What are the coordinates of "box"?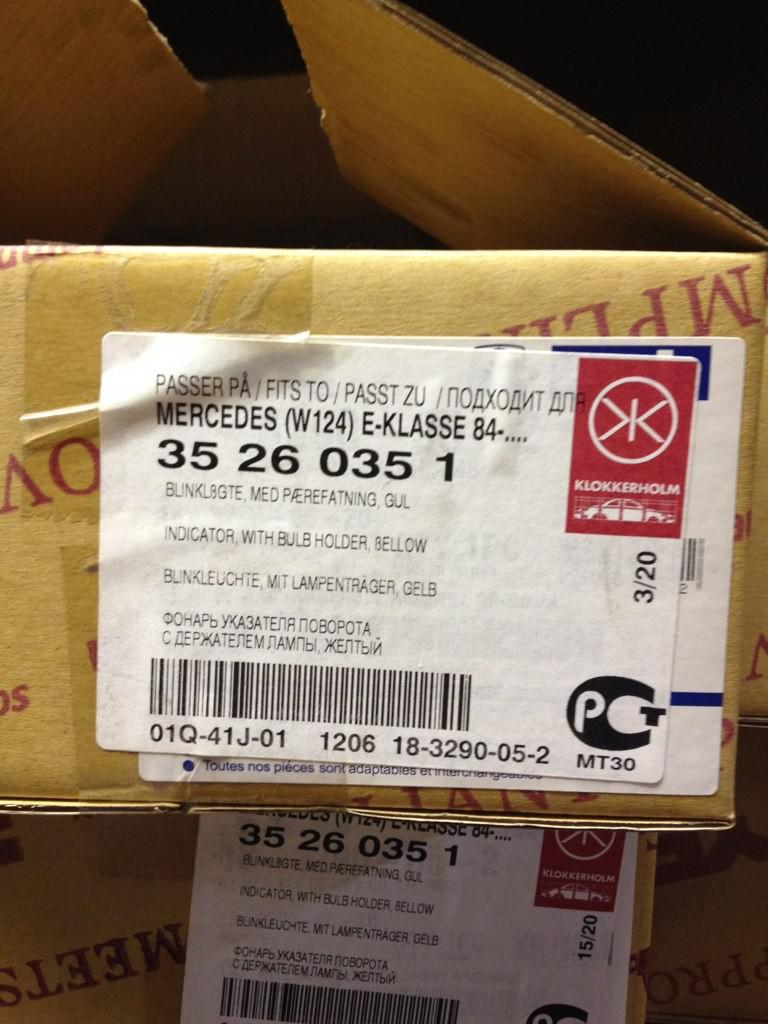
l=0, t=812, r=767, b=1023.
